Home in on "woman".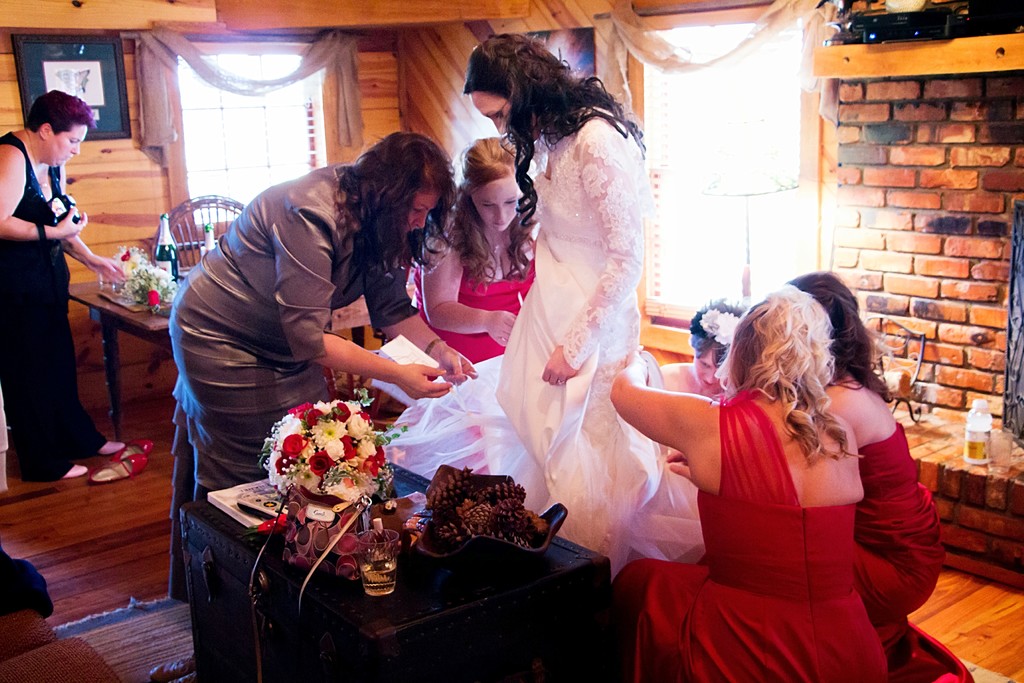
Homed in at [782, 271, 976, 682].
